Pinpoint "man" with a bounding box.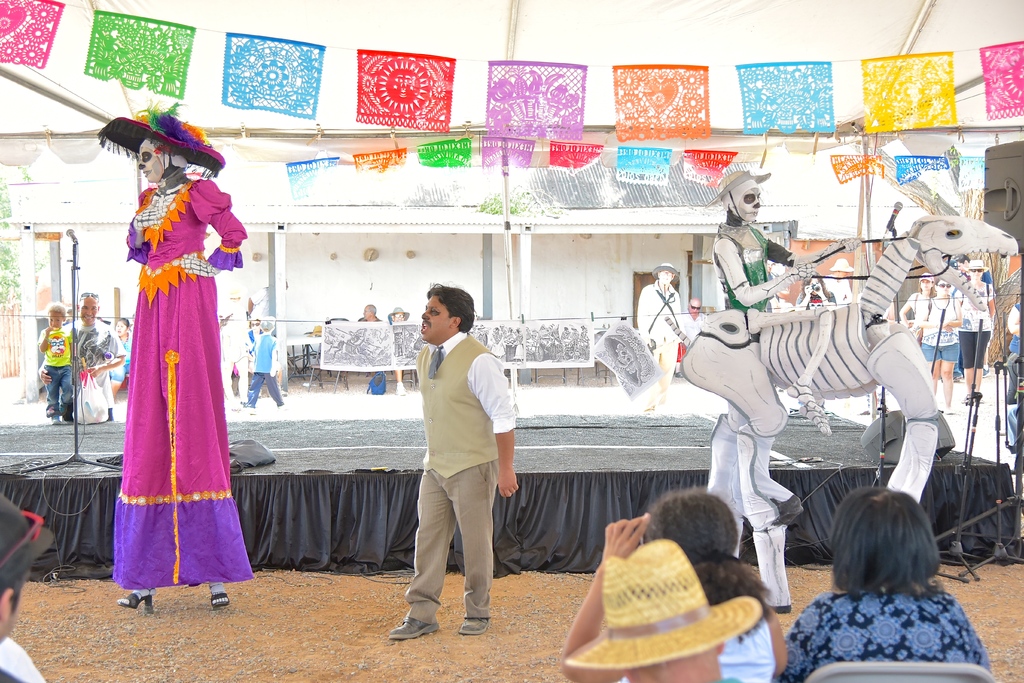
(x1=638, y1=263, x2=684, y2=400).
